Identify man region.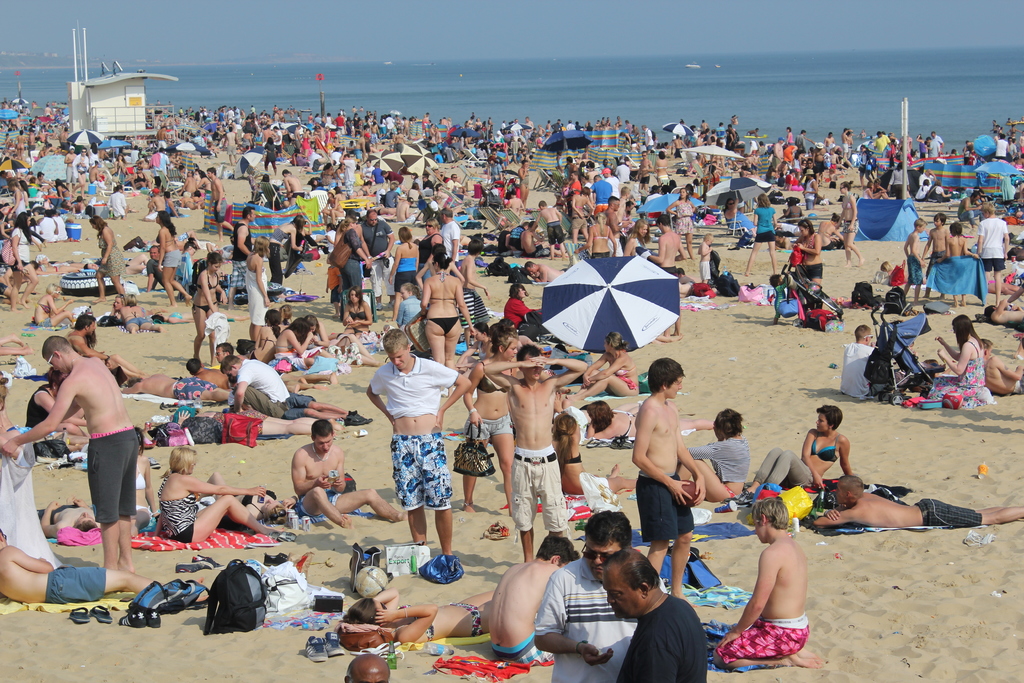
Region: 714 491 826 669.
